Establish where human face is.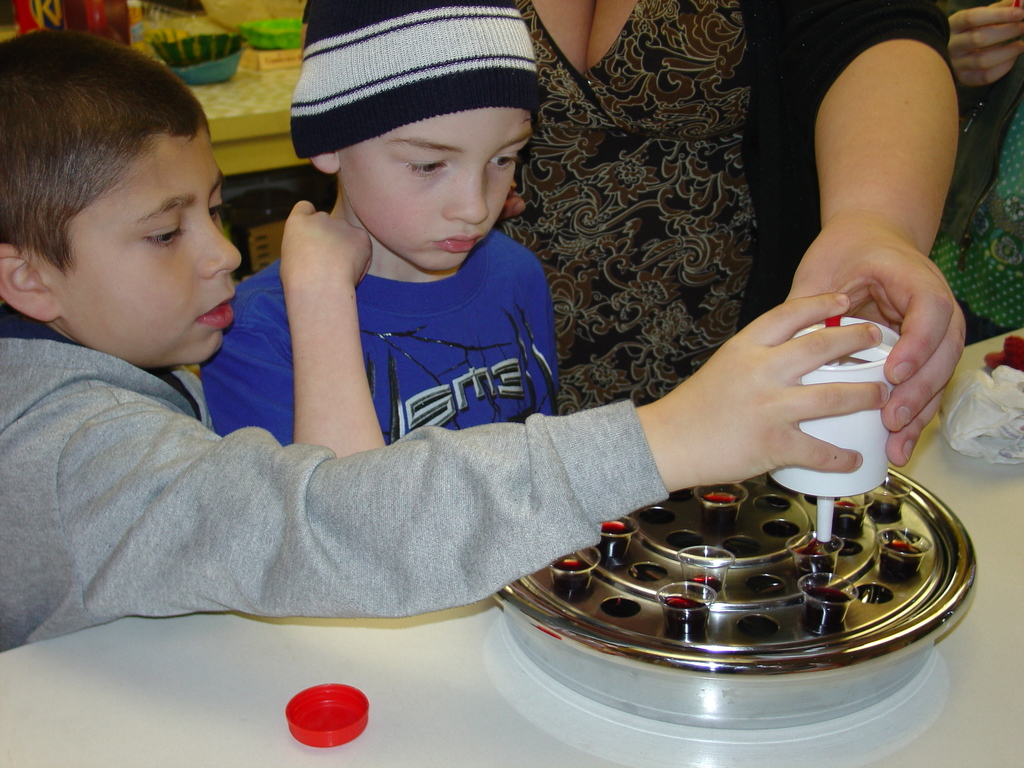
Established at BBox(335, 109, 529, 274).
